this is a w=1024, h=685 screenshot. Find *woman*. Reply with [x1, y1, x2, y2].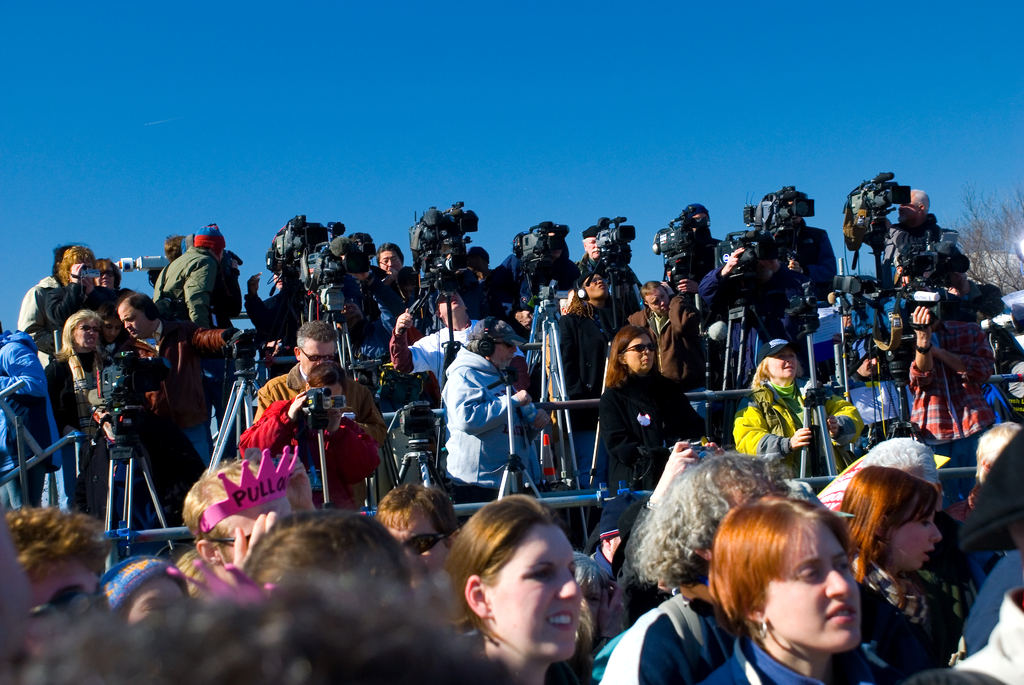
[727, 336, 868, 485].
